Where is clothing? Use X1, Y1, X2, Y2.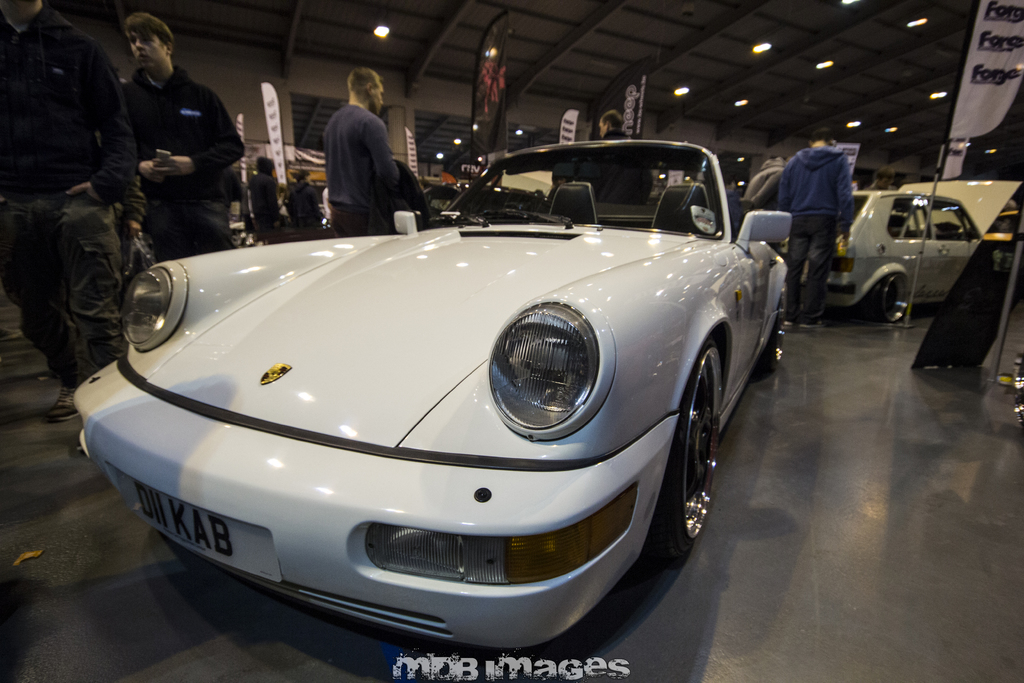
324, 104, 399, 240.
